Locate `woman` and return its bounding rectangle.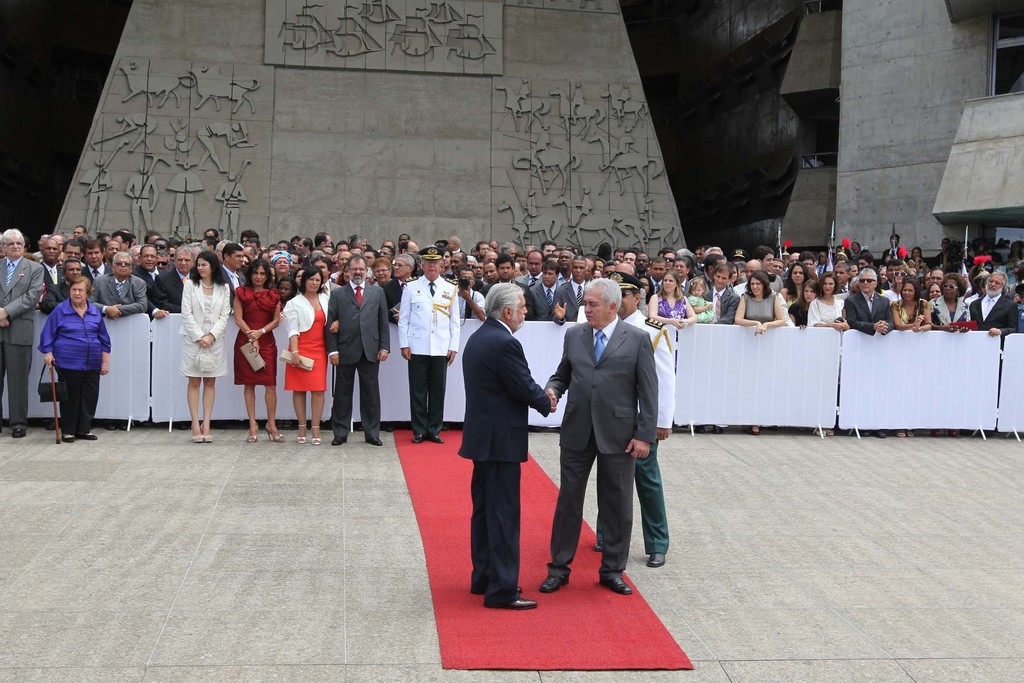
region(785, 280, 822, 328).
